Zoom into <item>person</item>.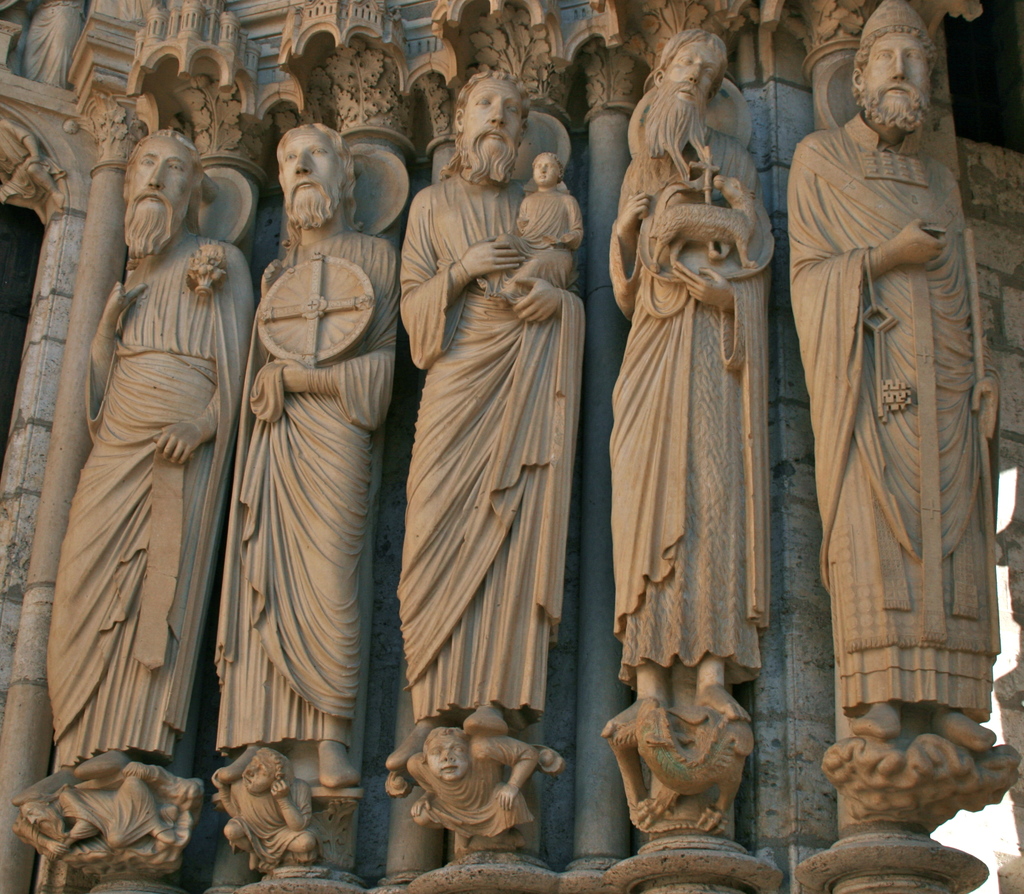
Zoom target: [408,726,538,853].
